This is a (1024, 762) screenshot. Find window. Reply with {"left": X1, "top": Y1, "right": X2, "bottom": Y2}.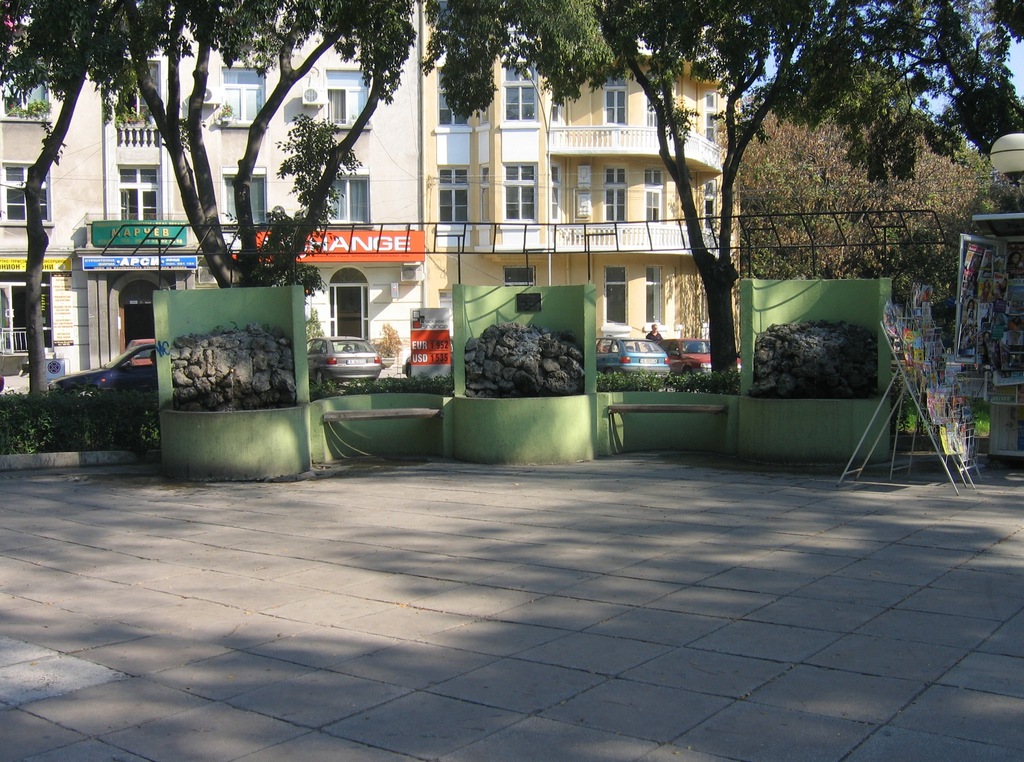
{"left": 643, "top": 265, "right": 671, "bottom": 324}.
